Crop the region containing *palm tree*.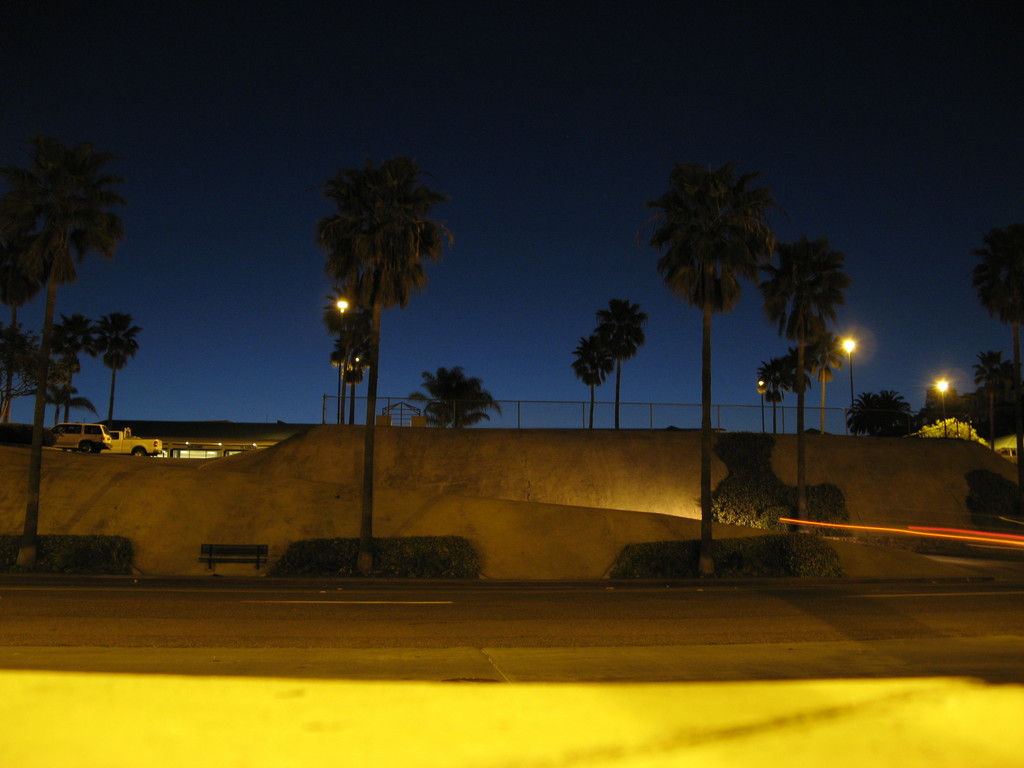
Crop region: 602/290/643/430.
